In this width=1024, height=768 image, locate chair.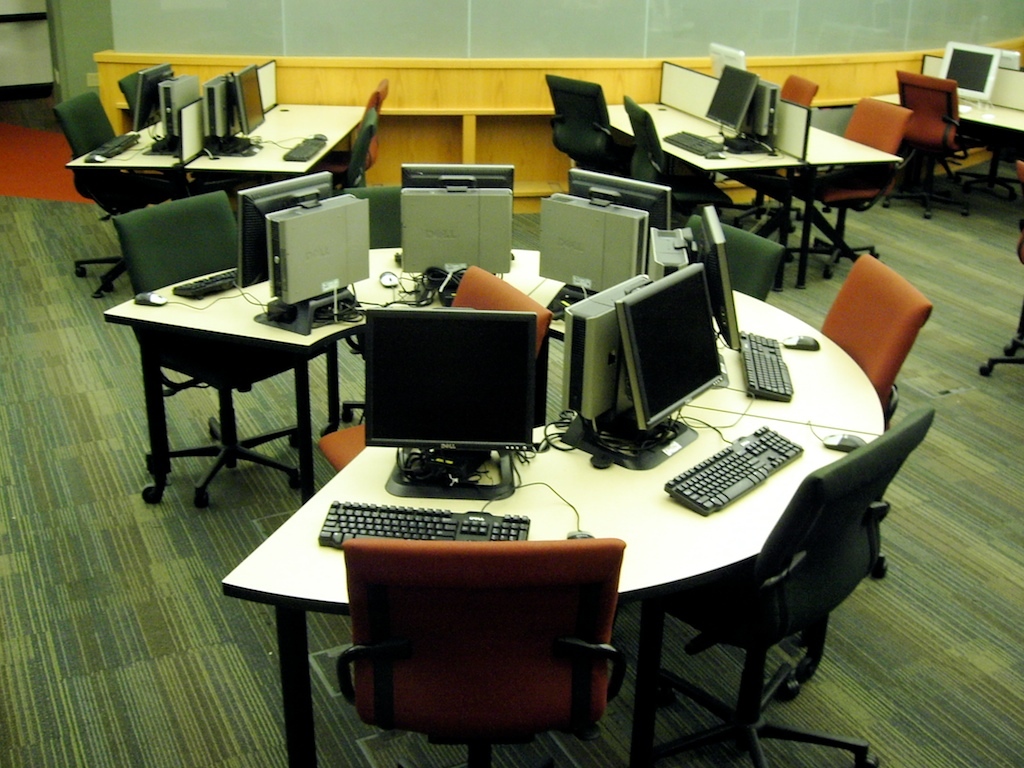
Bounding box: (left=540, top=66, right=638, bottom=173).
